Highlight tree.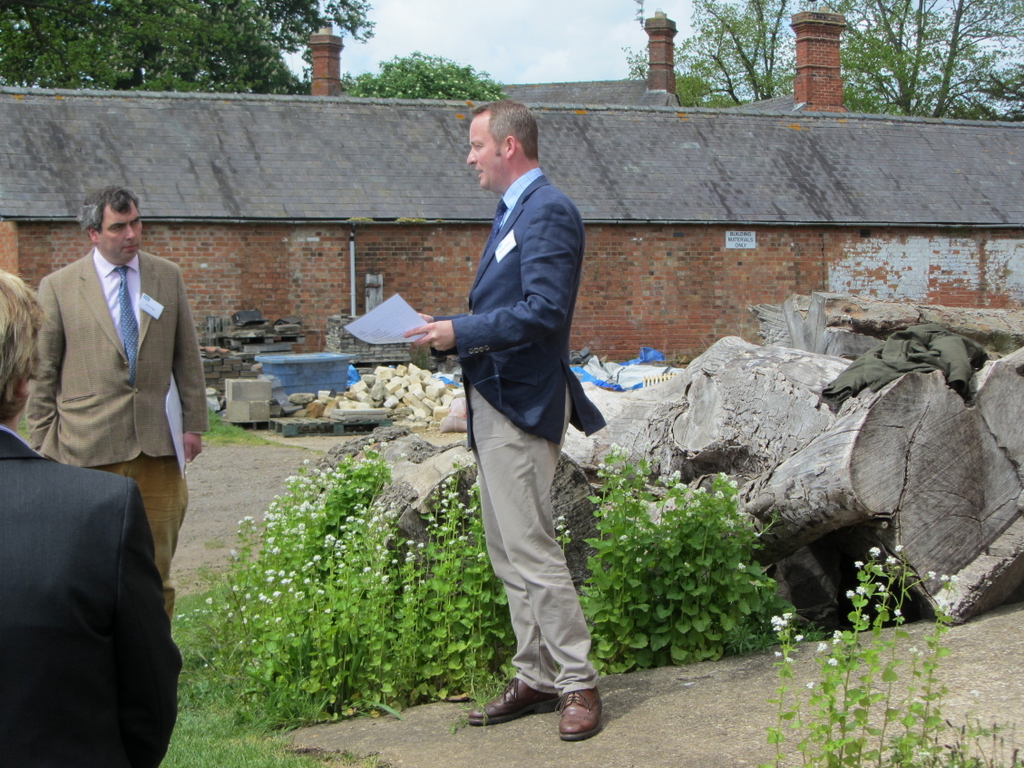
Highlighted region: l=342, t=47, r=506, b=103.
